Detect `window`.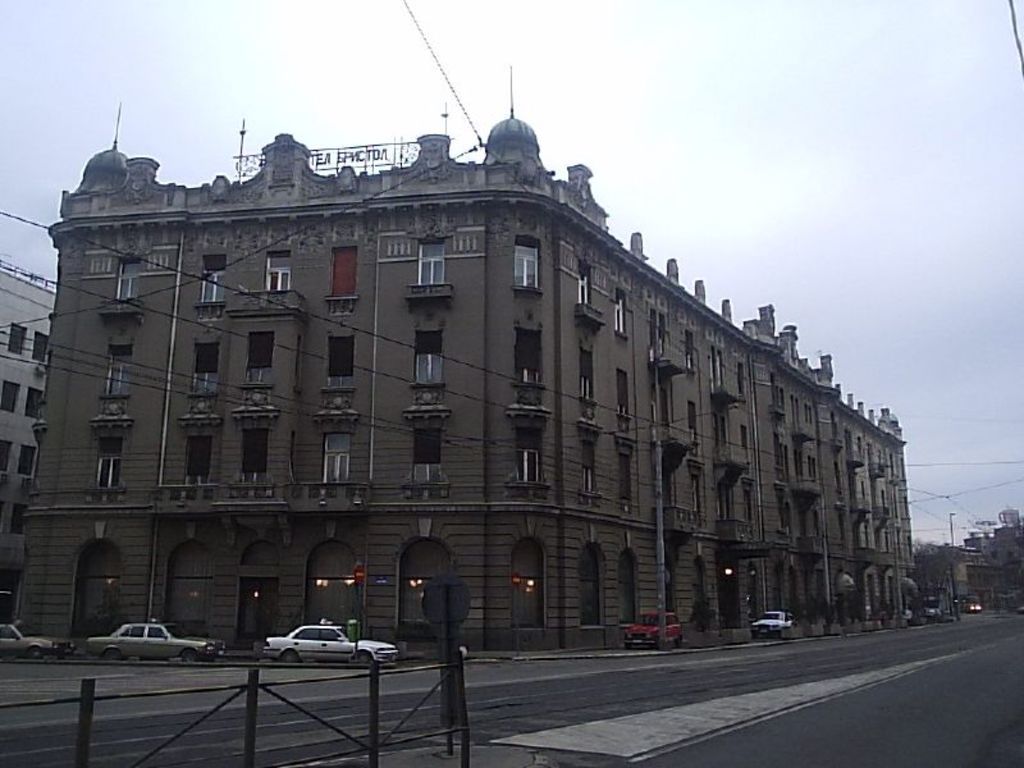
Detected at locate(0, 439, 17, 476).
